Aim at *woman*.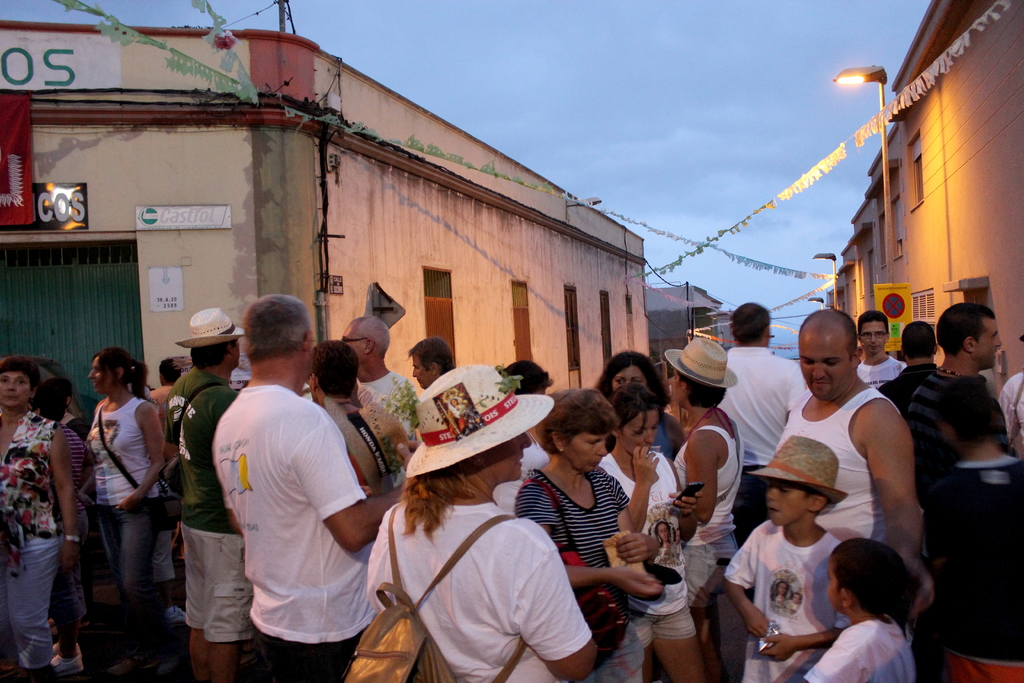
Aimed at x1=0 y1=357 x2=76 y2=682.
